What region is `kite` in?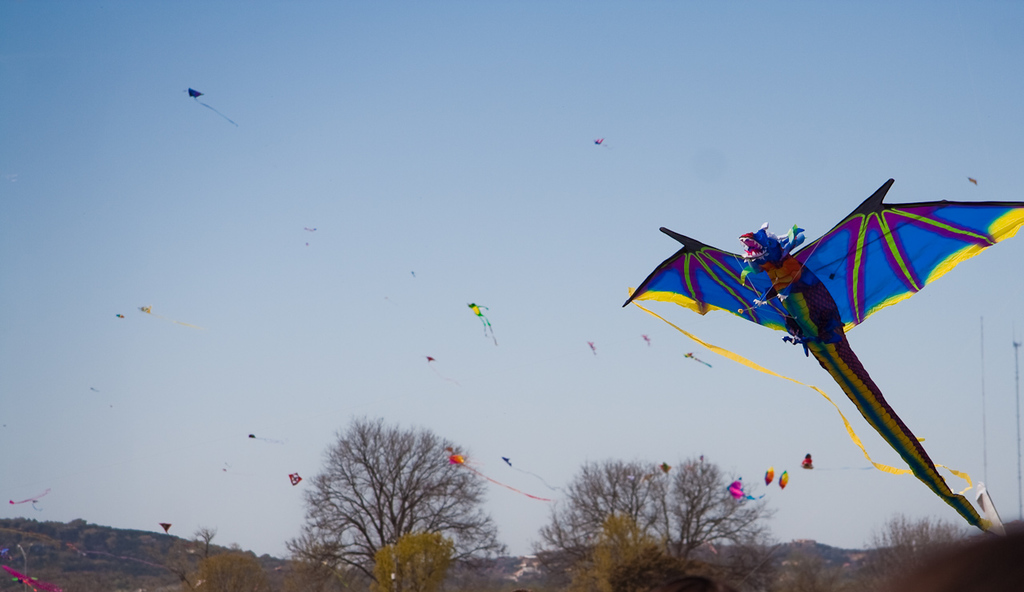
detection(287, 470, 306, 488).
